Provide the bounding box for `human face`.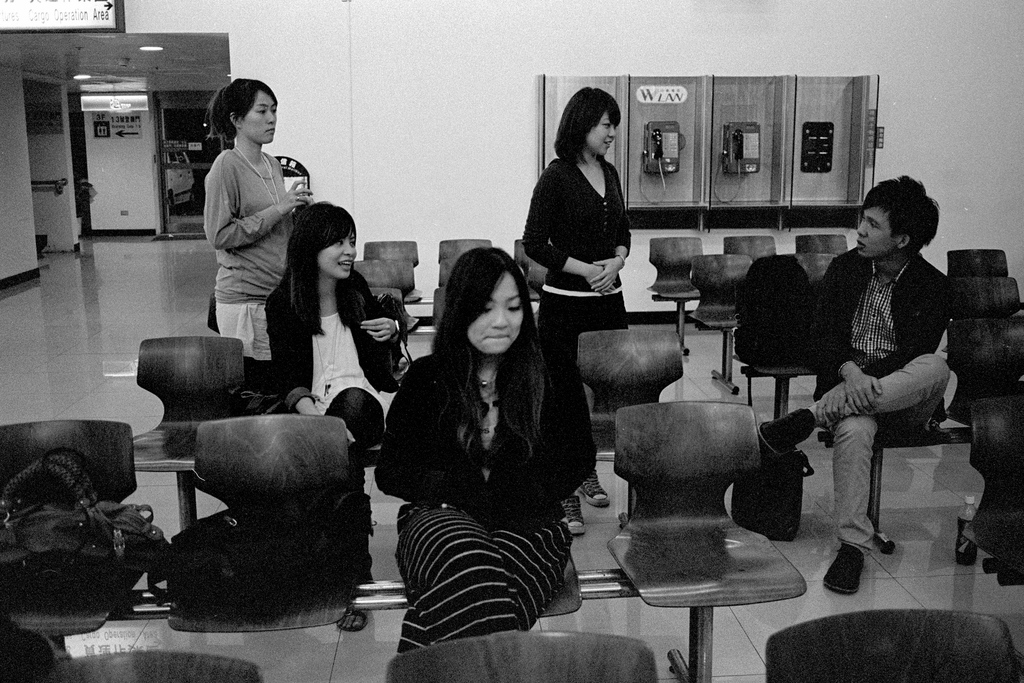
crop(861, 201, 900, 260).
